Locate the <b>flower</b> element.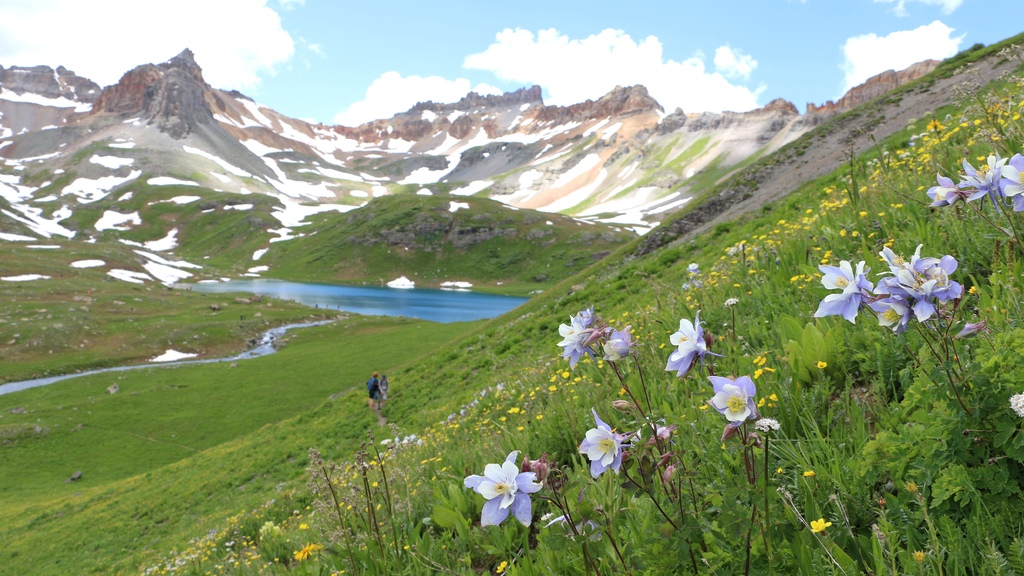
Element bbox: crop(1002, 151, 1023, 211).
